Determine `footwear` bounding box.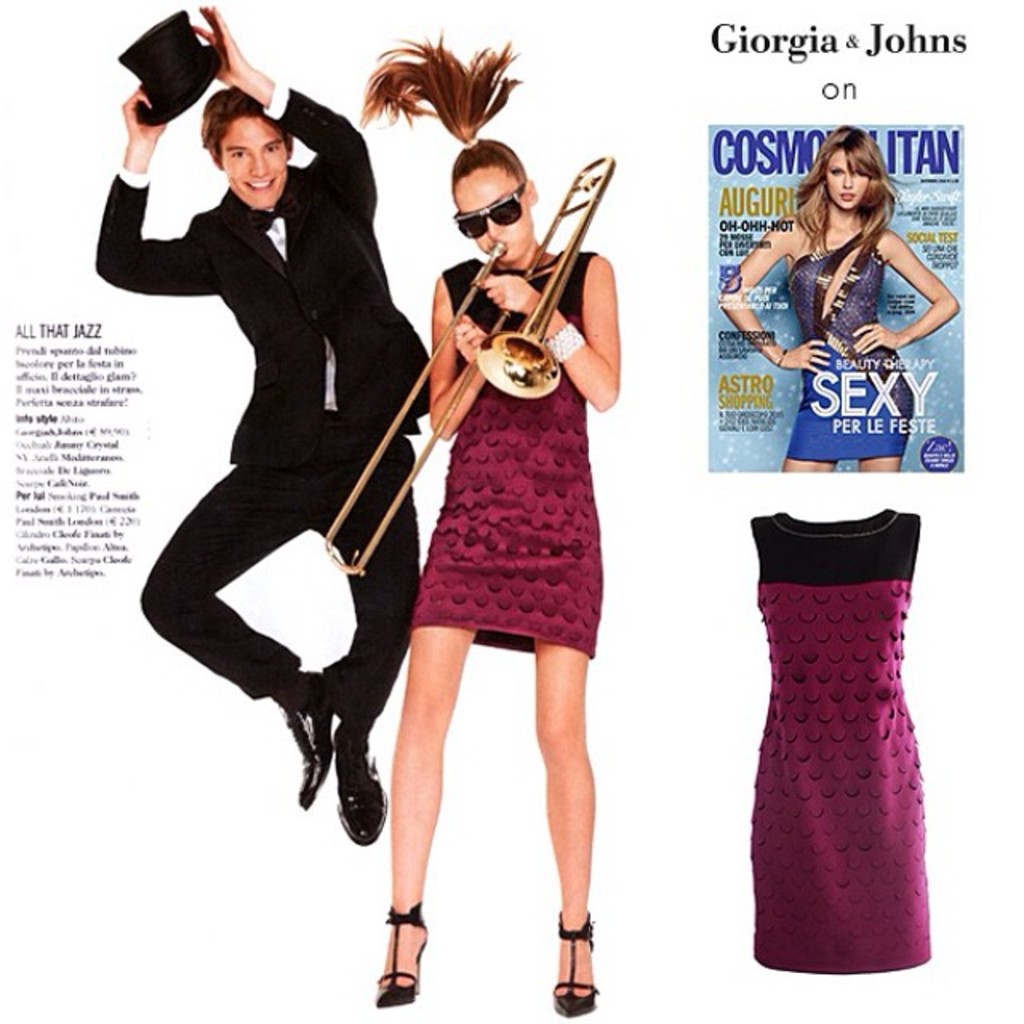
Determined: 330, 725, 392, 843.
